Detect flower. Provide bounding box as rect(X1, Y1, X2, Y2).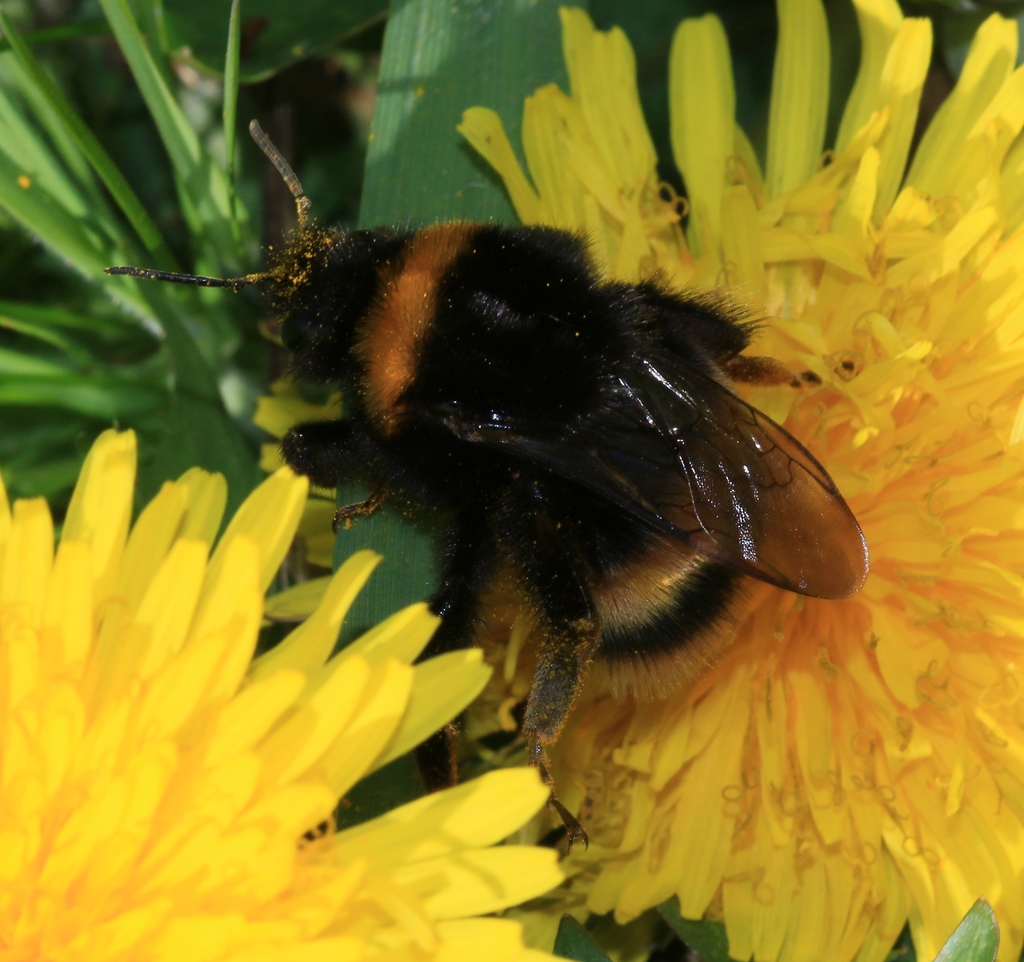
rect(452, 0, 1023, 961).
